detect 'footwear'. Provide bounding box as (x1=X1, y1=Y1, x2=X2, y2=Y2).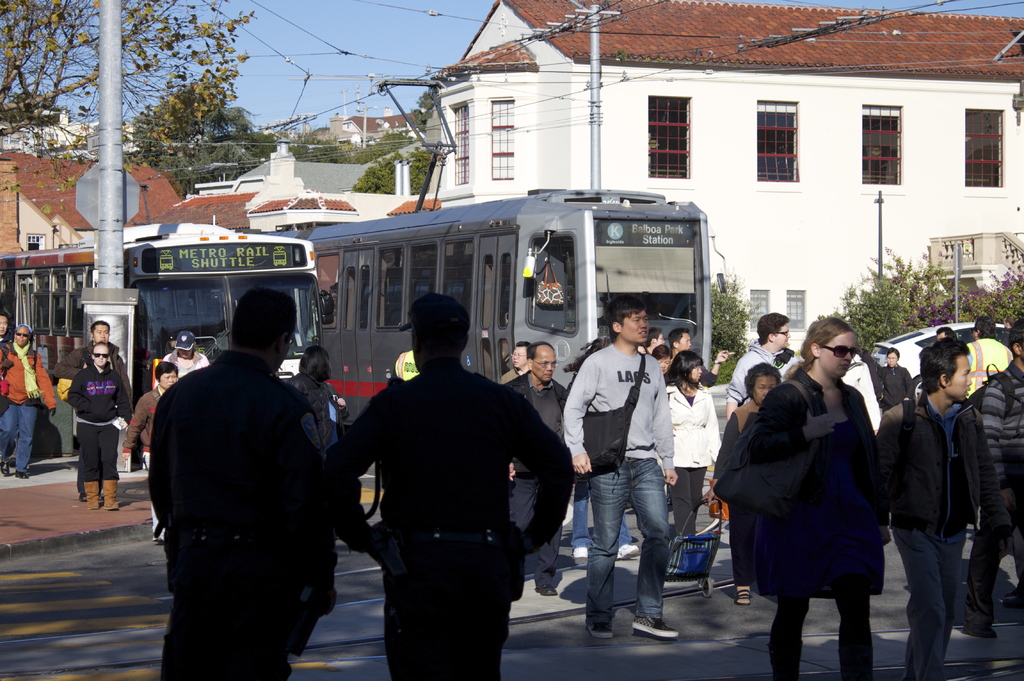
(x1=586, y1=616, x2=612, y2=638).
